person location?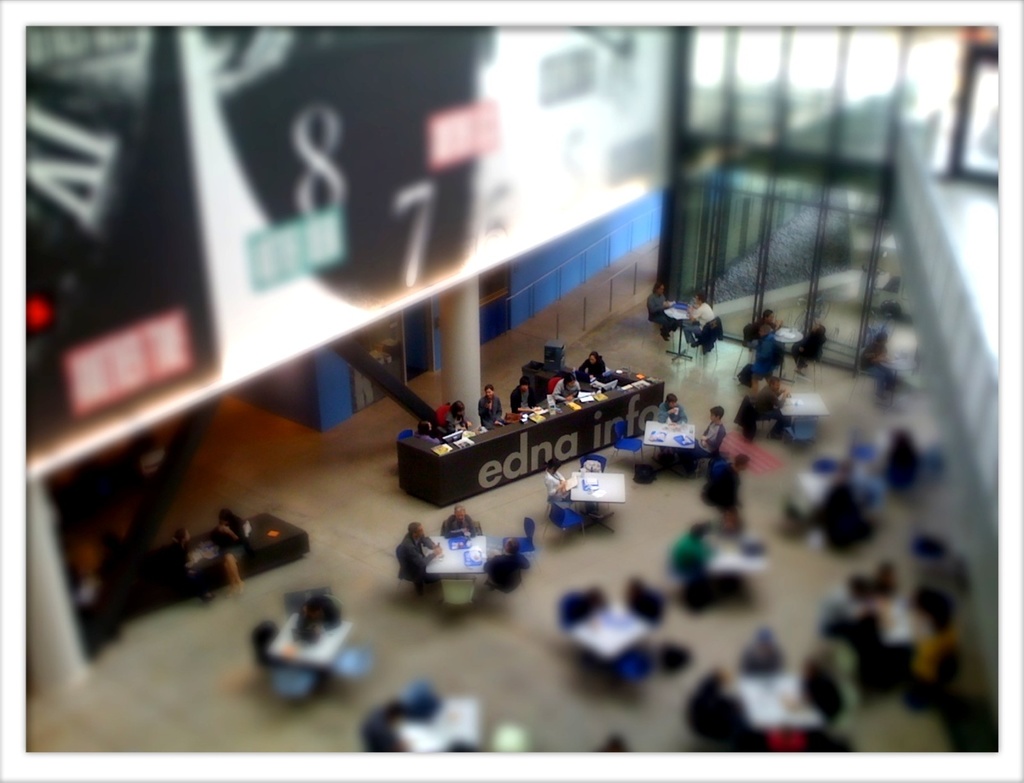
(686, 289, 717, 350)
